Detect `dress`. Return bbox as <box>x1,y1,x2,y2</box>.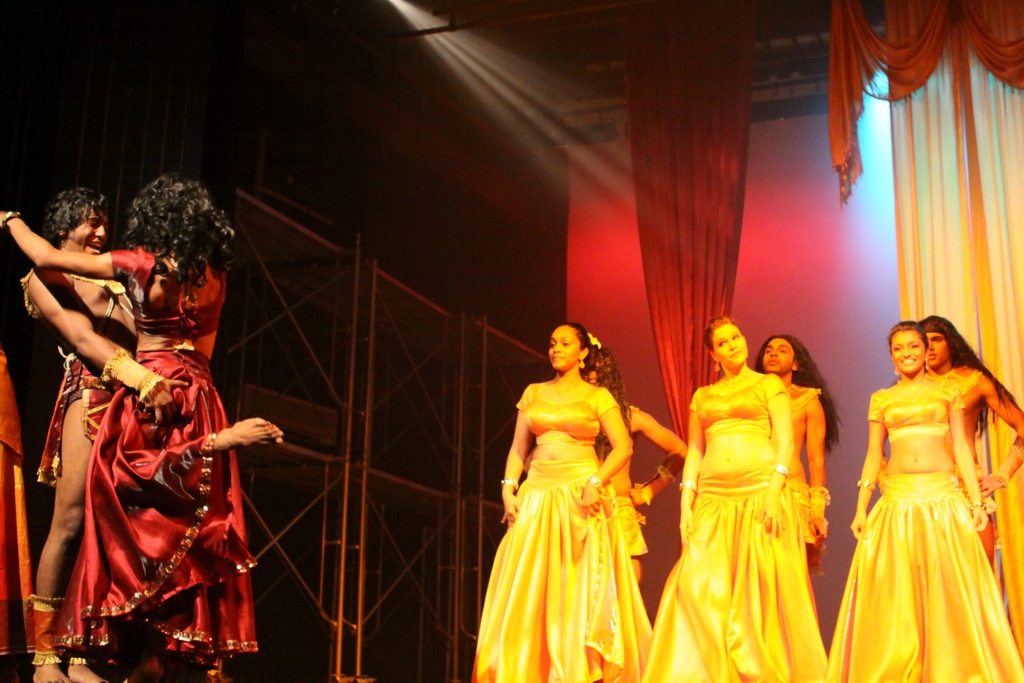
<box>640,372,827,682</box>.
